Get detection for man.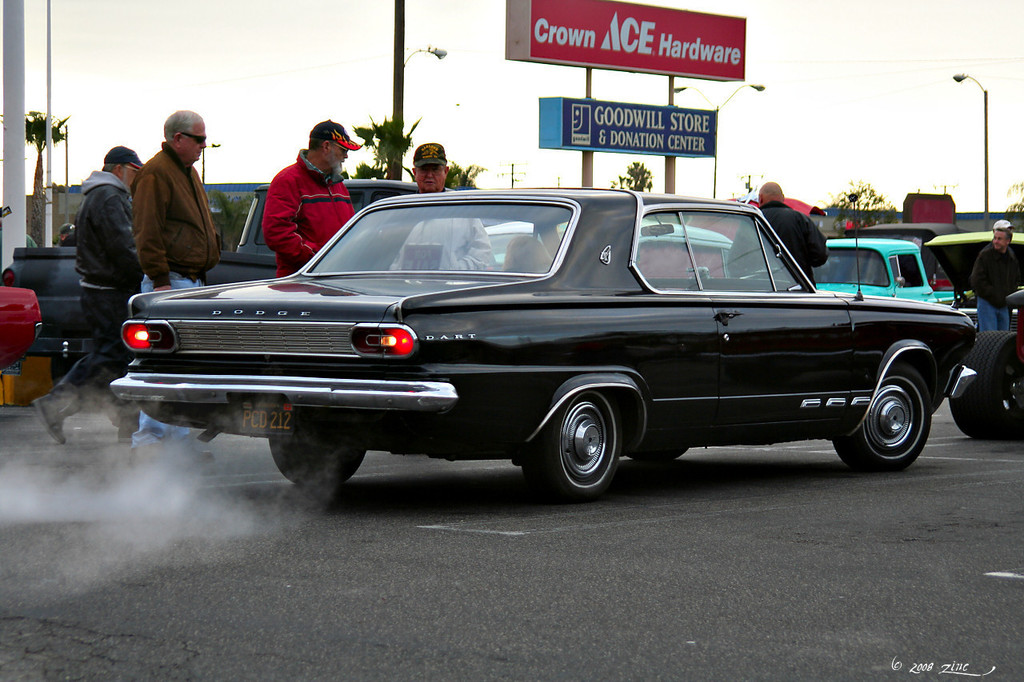
Detection: detection(130, 108, 220, 466).
